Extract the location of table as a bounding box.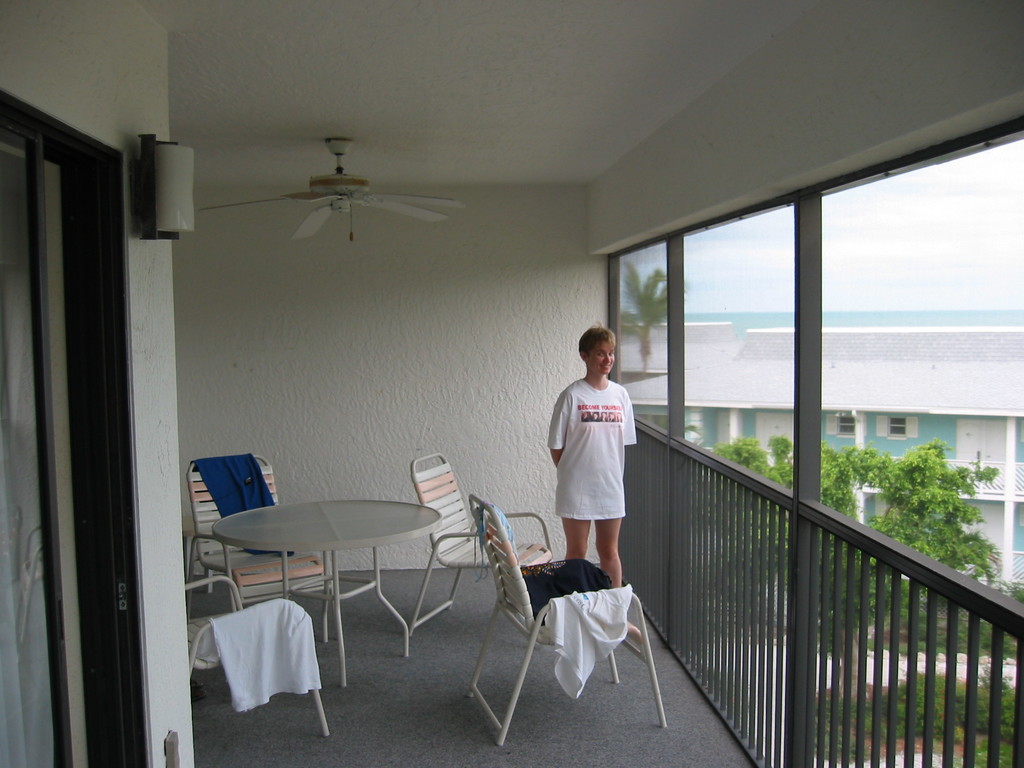
193, 488, 452, 707.
